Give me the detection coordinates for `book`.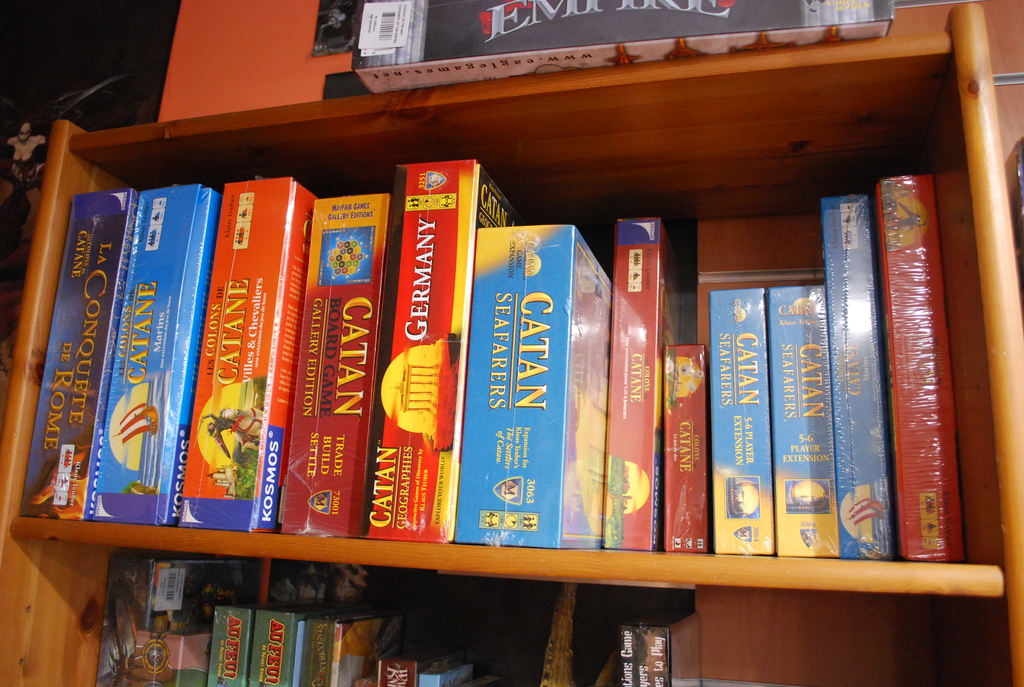
Rect(20, 182, 134, 526).
